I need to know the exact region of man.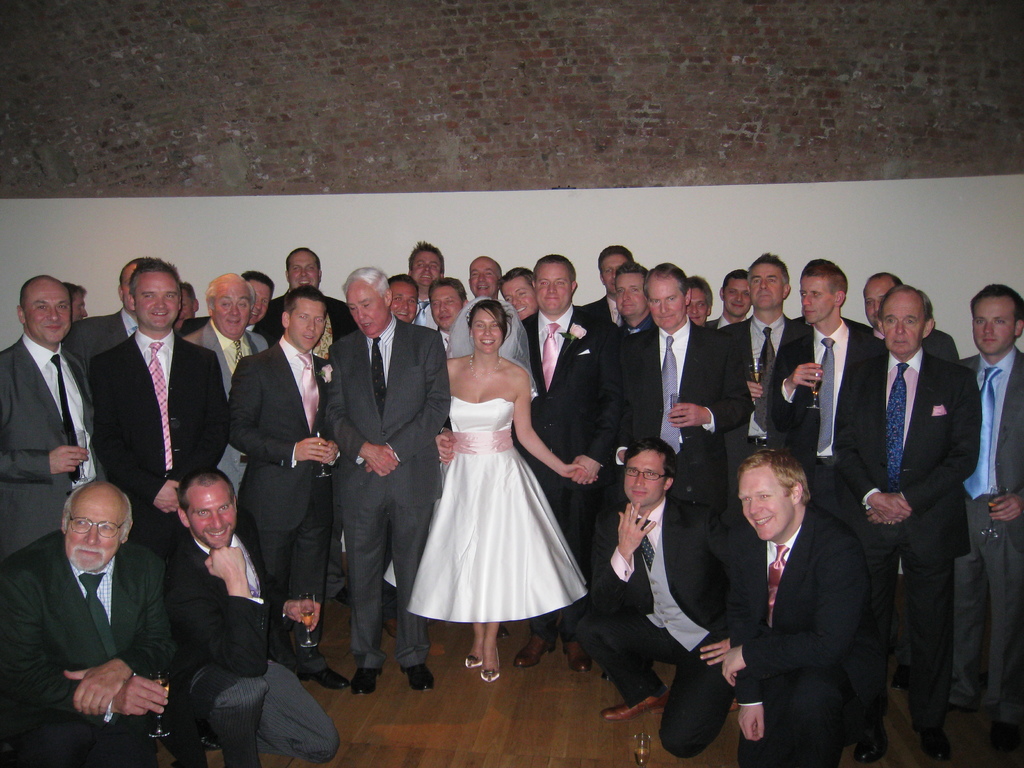
Region: (0,269,107,546).
